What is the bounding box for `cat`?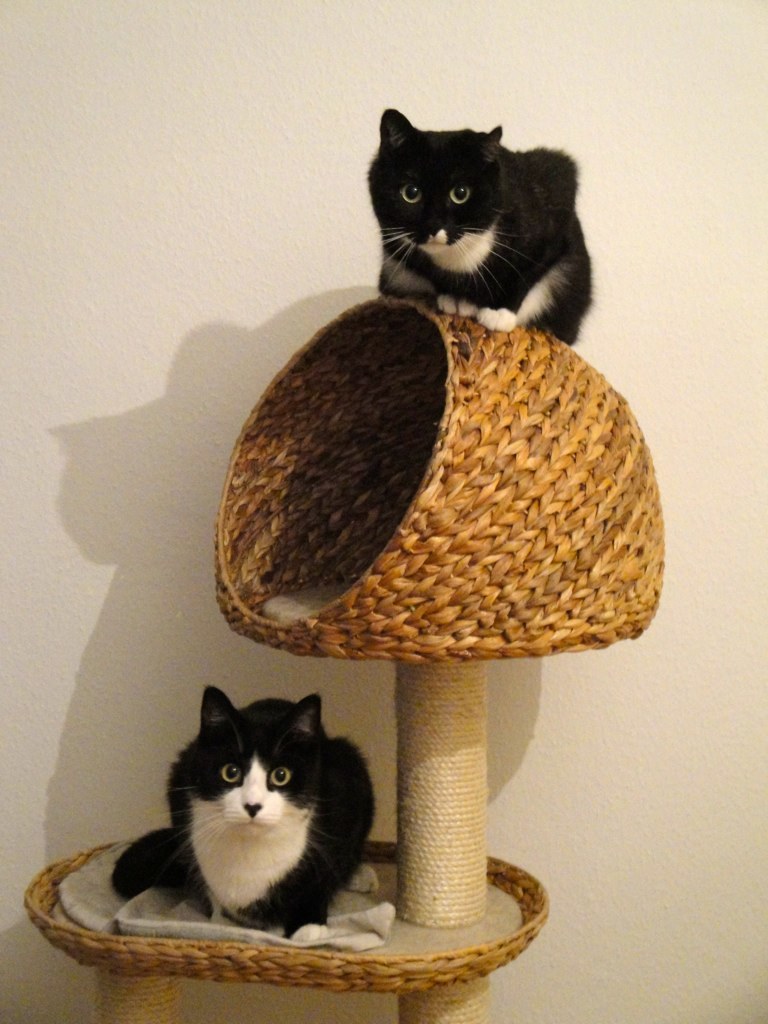
{"x1": 114, "y1": 689, "x2": 380, "y2": 946}.
